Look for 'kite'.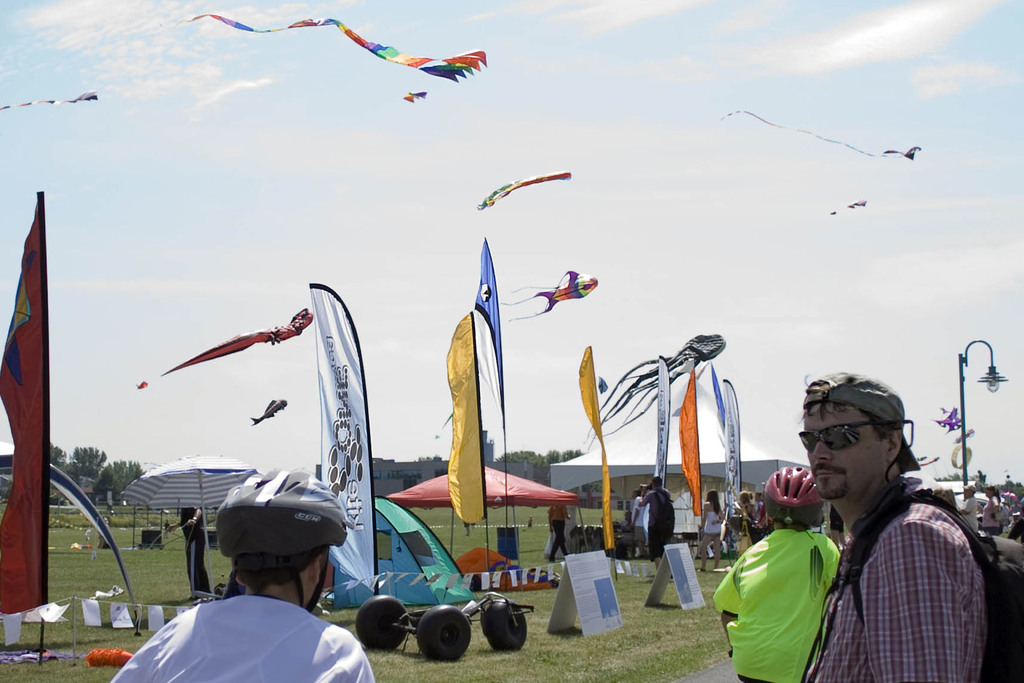
Found: (x1=251, y1=398, x2=289, y2=428).
